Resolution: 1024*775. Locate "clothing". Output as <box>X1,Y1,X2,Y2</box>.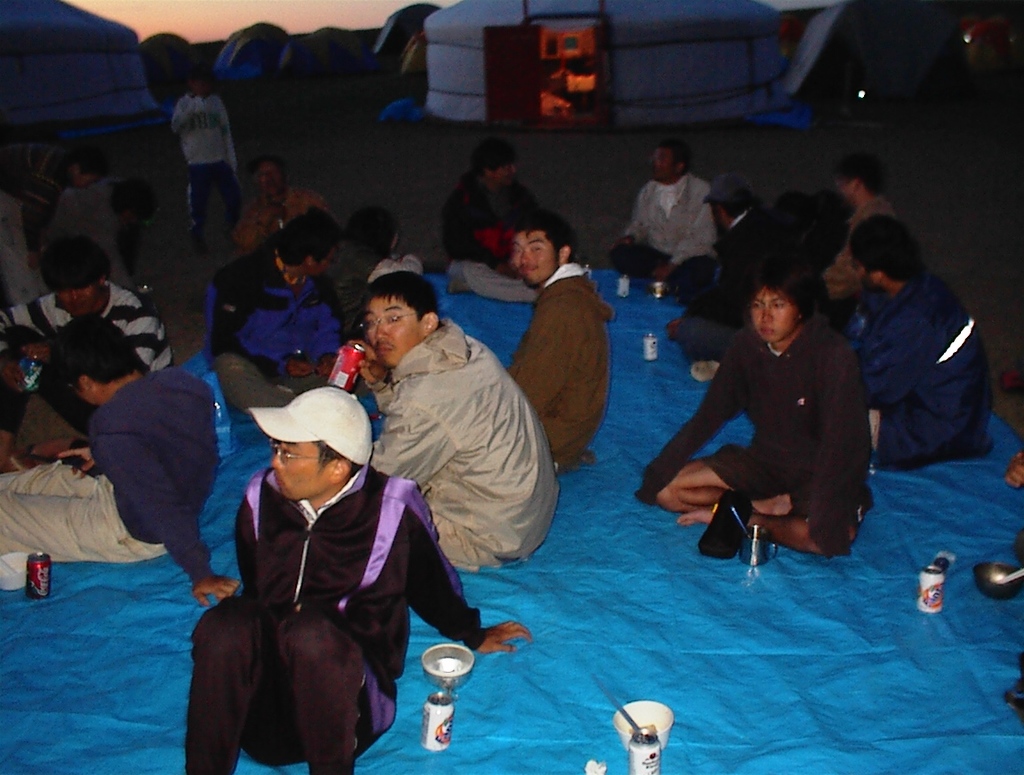
<box>0,370,218,572</box>.
